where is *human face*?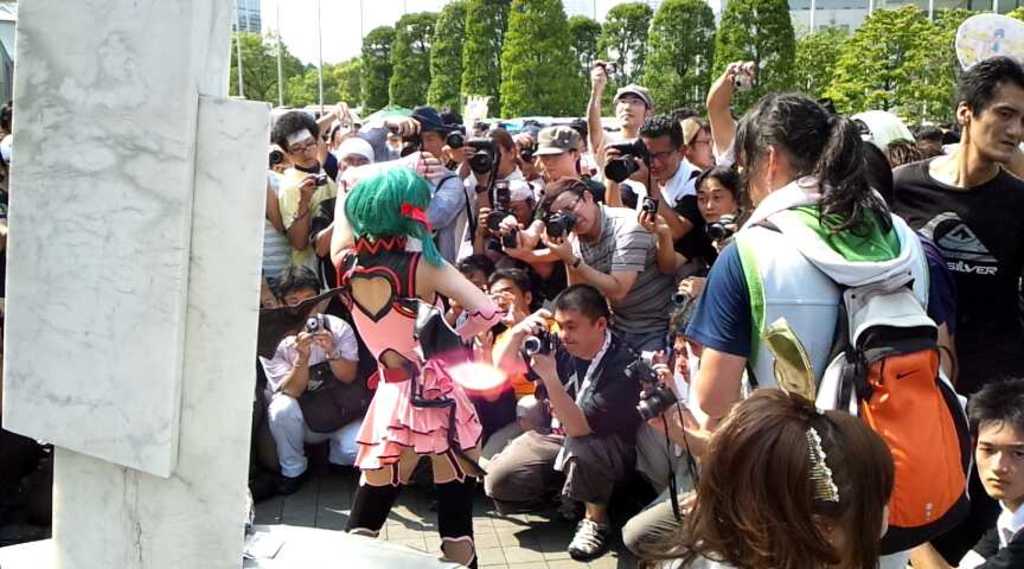
left=535, top=151, right=576, bottom=177.
